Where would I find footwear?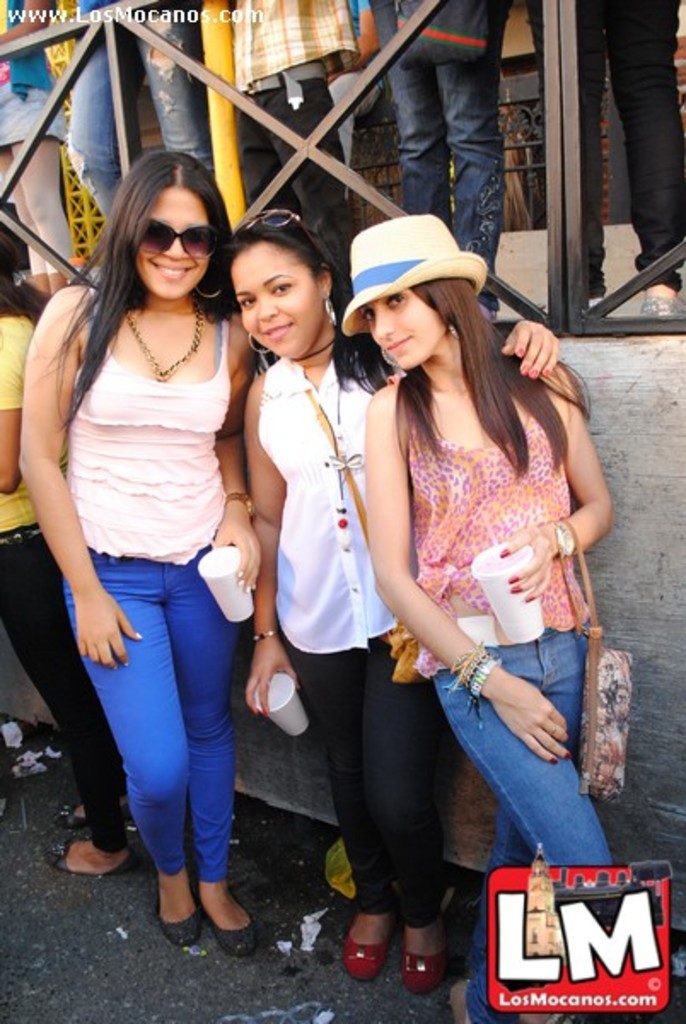
At left=394, top=952, right=445, bottom=992.
